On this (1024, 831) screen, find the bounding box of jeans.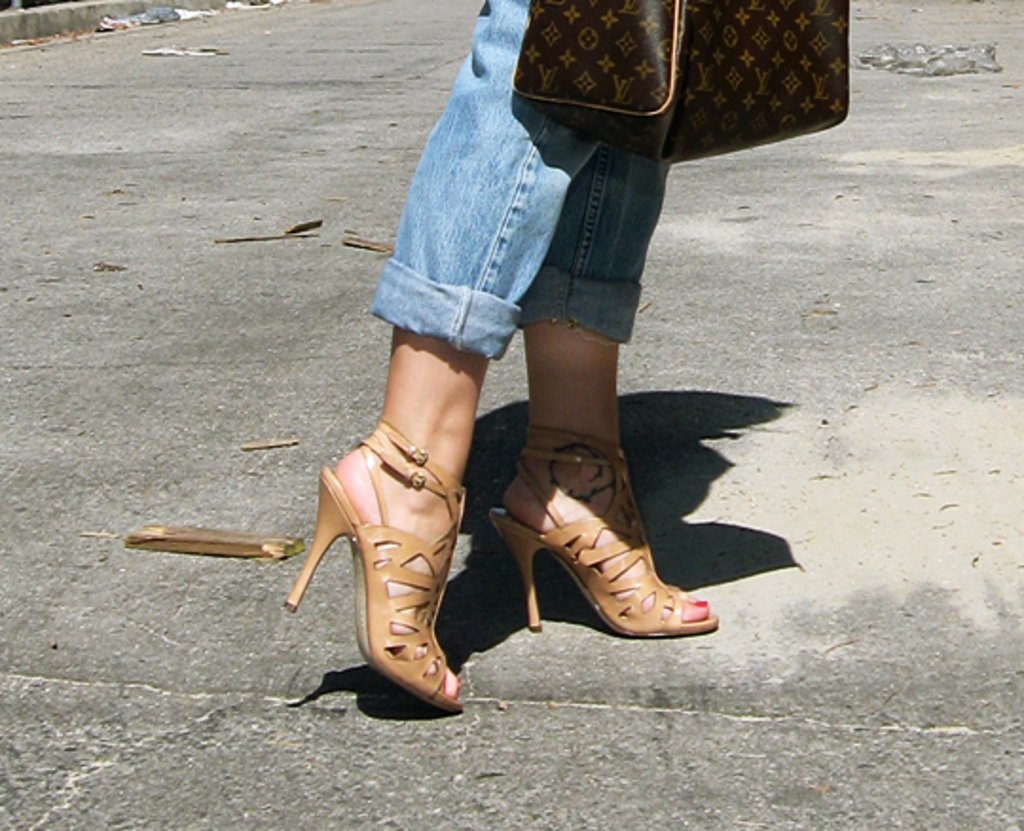
Bounding box: 370:70:677:360.
